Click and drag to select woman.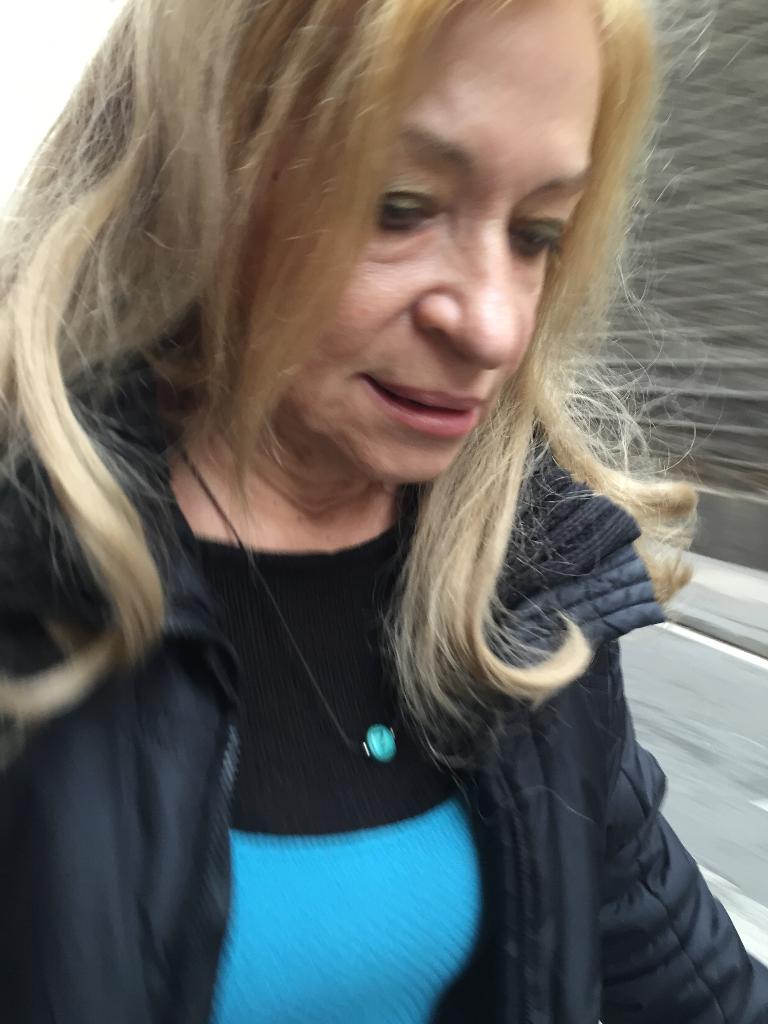
Selection: (33,0,714,1023).
